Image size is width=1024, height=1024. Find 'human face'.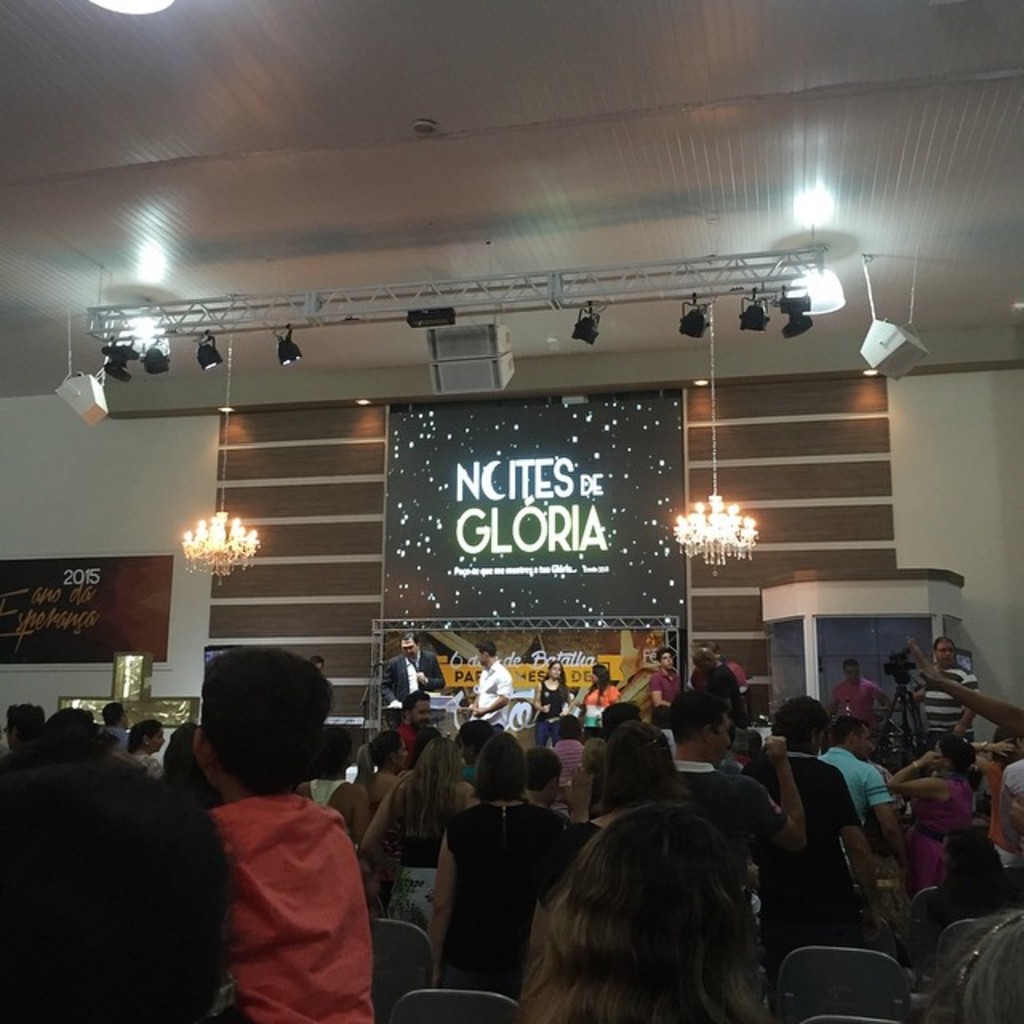
region(480, 646, 486, 666).
